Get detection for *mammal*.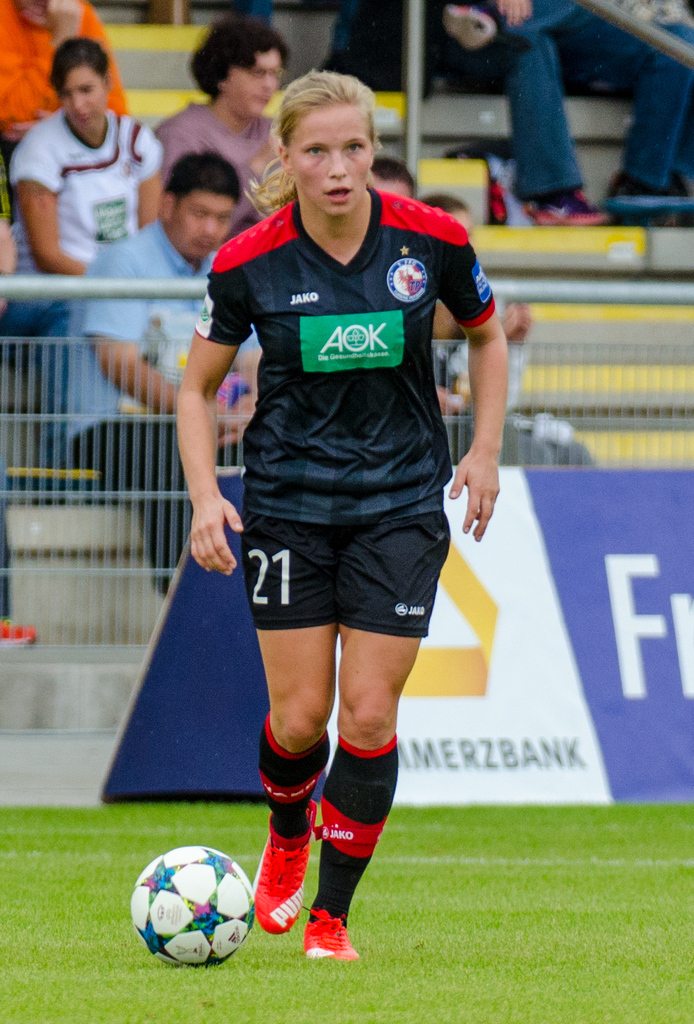
Detection: 0/0/135/221.
